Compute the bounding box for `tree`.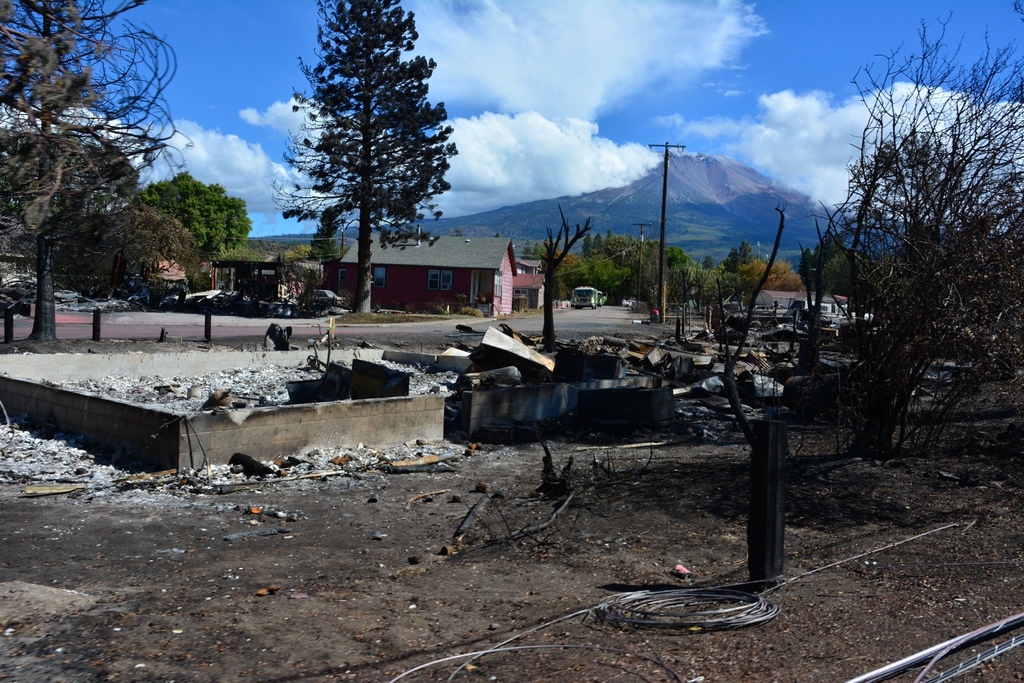
x1=307, y1=224, x2=337, y2=261.
